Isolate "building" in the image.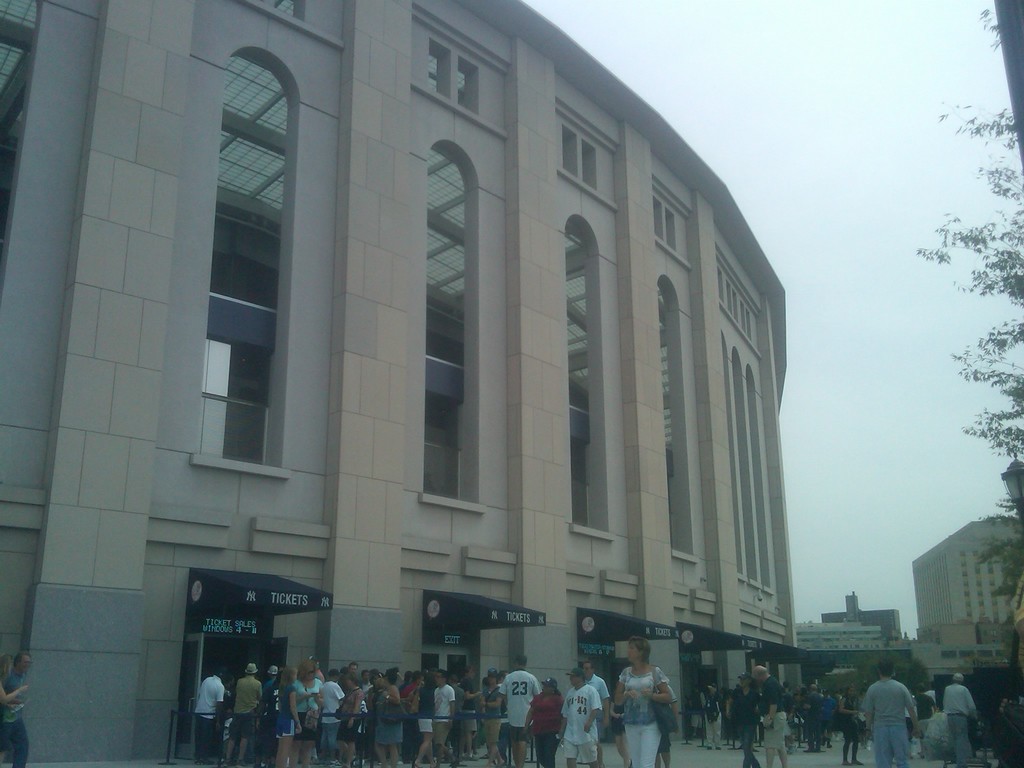
Isolated region: (918,616,1010,684).
